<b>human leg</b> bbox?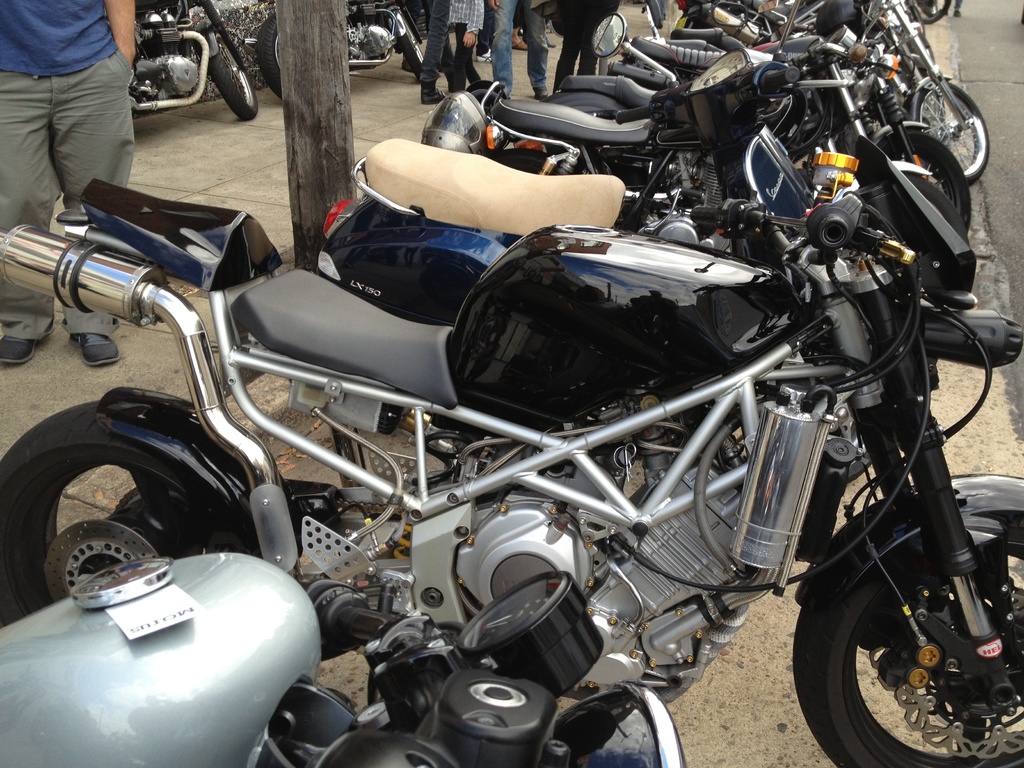
522 0 554 90
